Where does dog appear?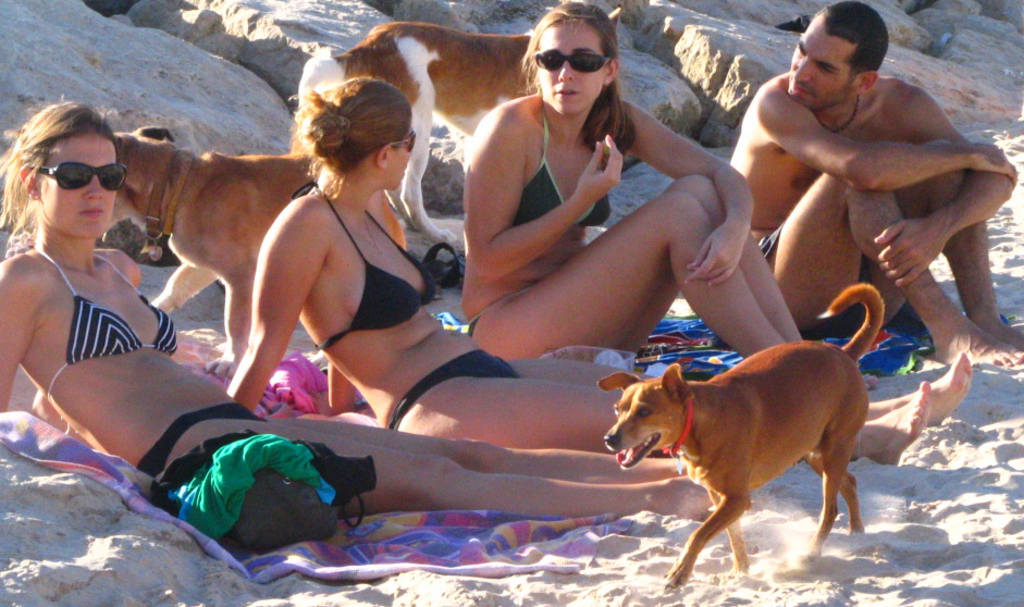
Appears at bbox=[103, 125, 405, 379].
